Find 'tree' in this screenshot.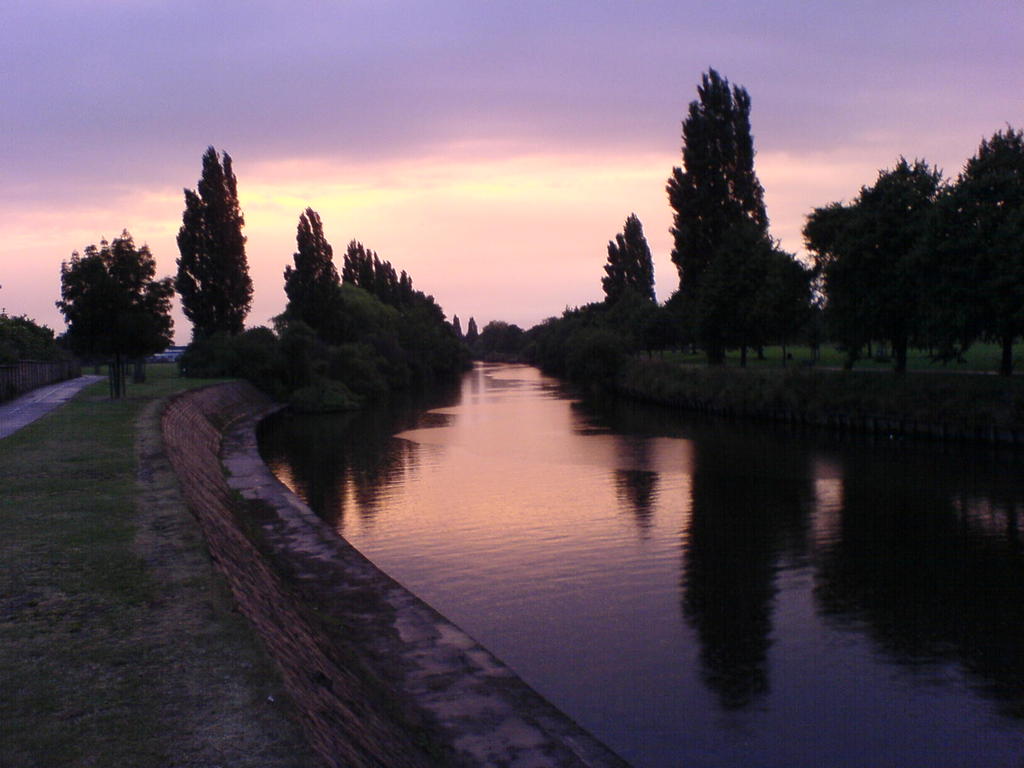
The bounding box for 'tree' is Rect(799, 154, 950, 376).
